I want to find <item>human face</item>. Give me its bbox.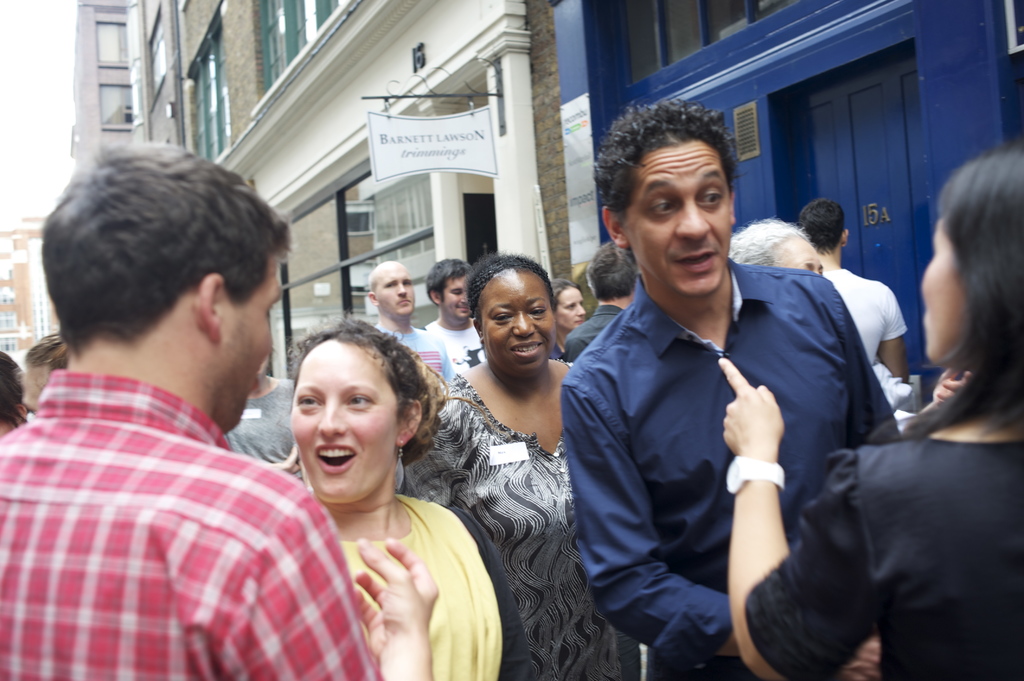
923, 223, 970, 362.
